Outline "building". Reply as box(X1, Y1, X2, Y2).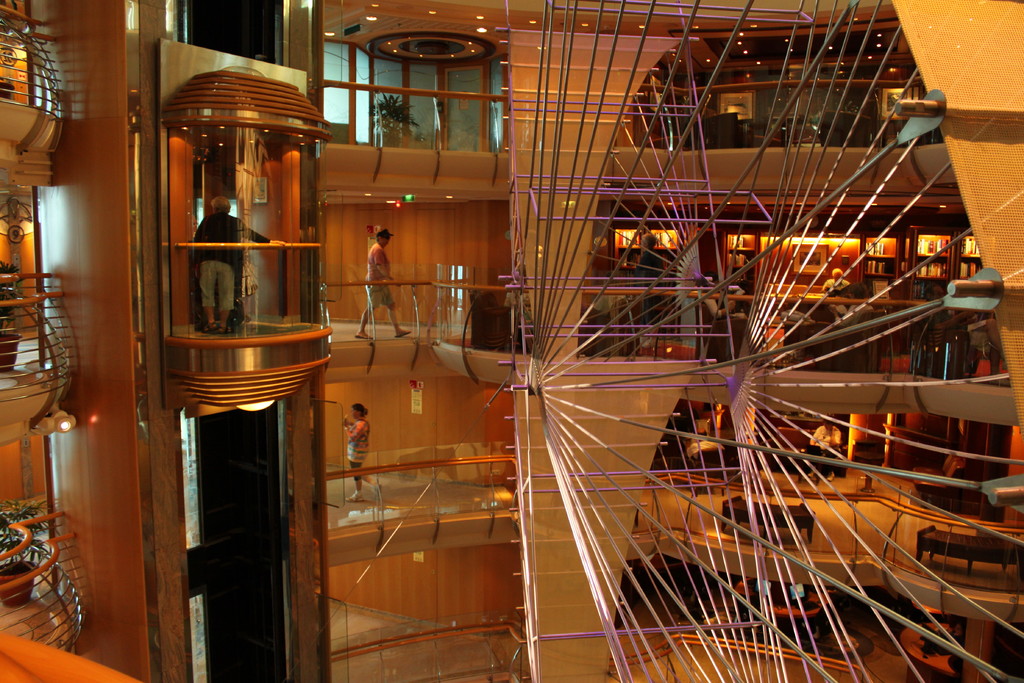
box(0, 0, 1023, 682).
